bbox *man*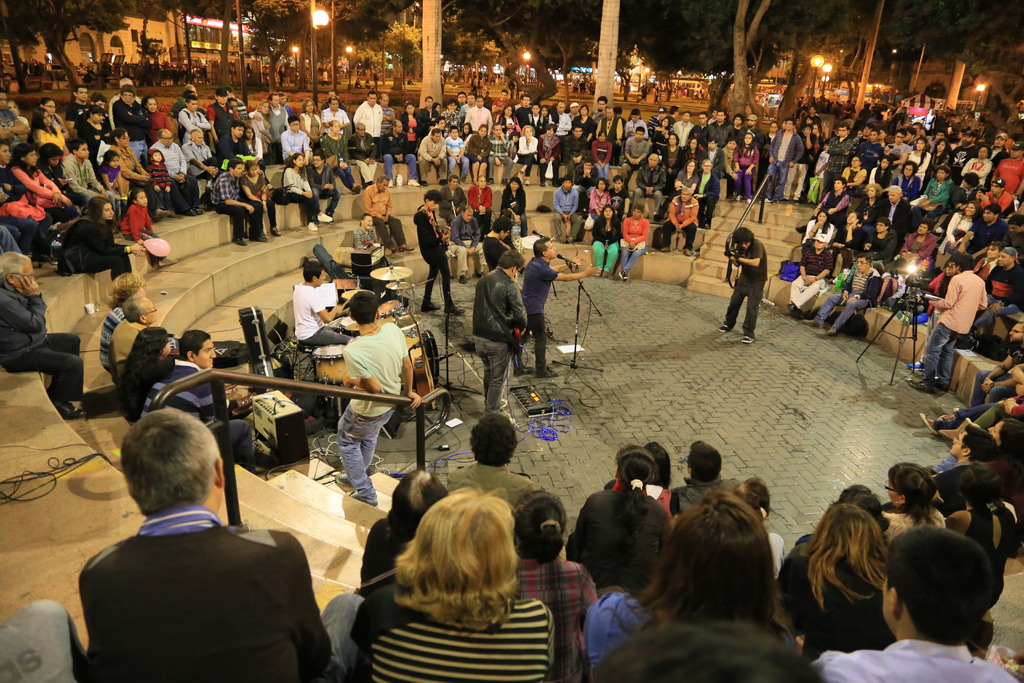
[x1=461, y1=94, x2=476, y2=118]
